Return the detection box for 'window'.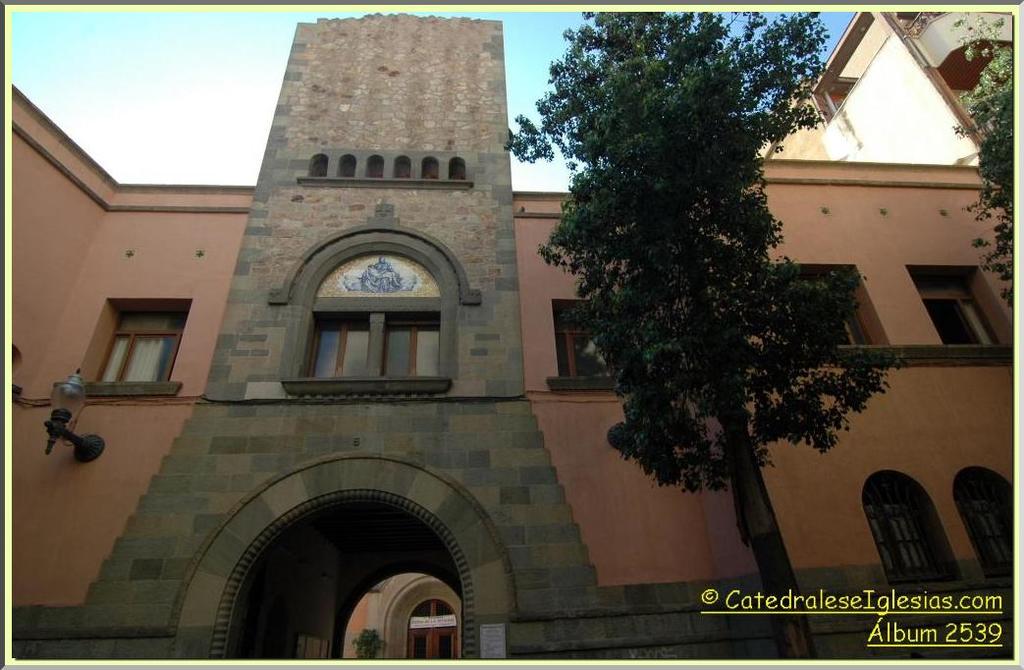
select_region(865, 465, 950, 583).
